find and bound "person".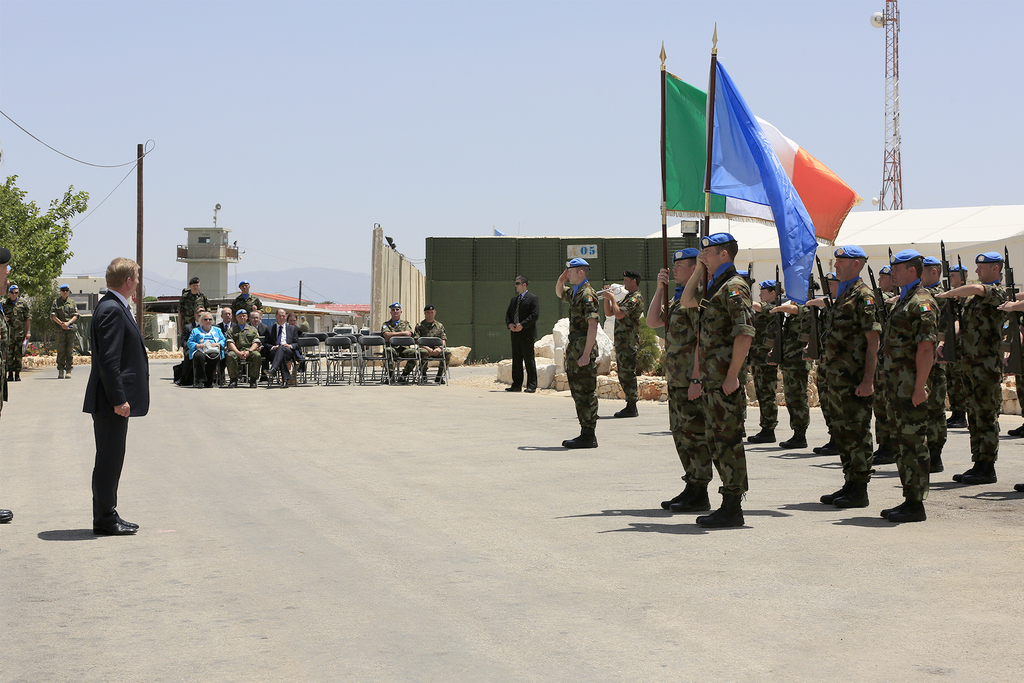
Bound: [left=0, top=282, right=31, bottom=380].
